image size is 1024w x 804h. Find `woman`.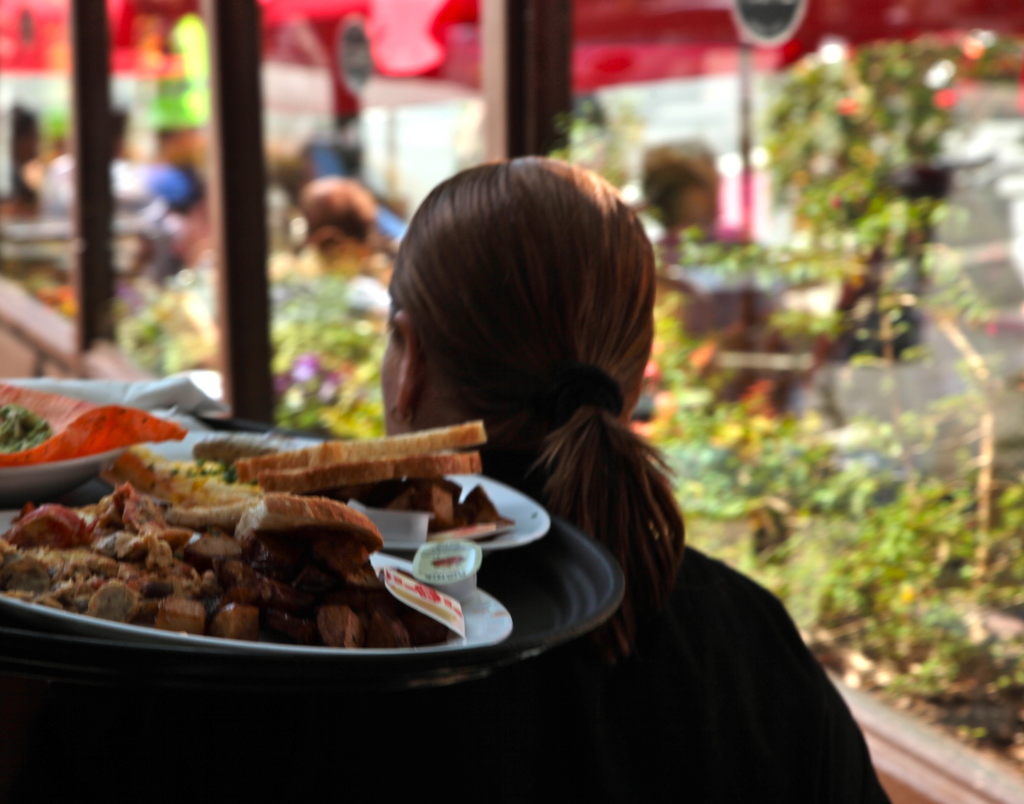
x1=0 y1=147 x2=888 y2=803.
